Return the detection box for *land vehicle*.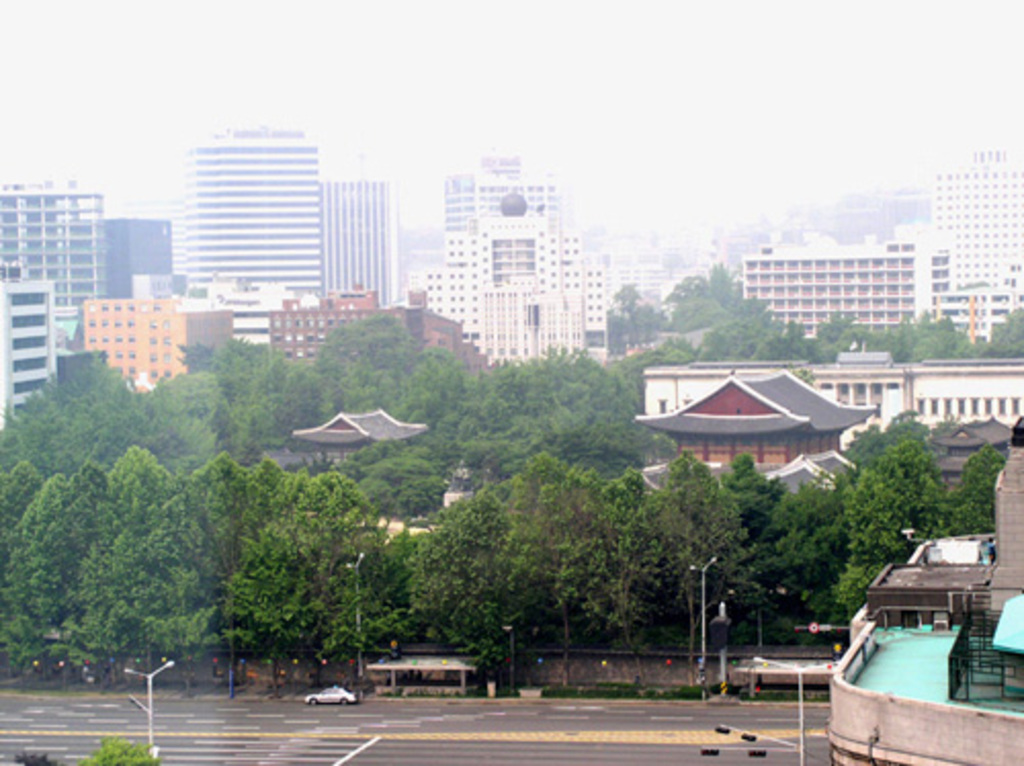
307/686/358/709.
